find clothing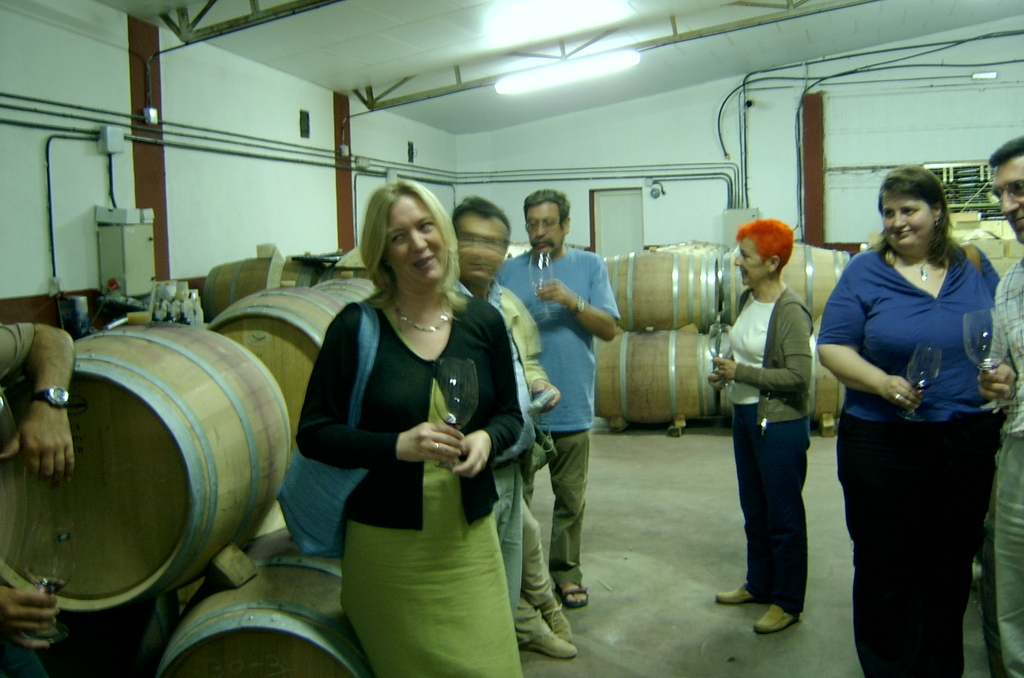
x1=812 y1=181 x2=1004 y2=656
